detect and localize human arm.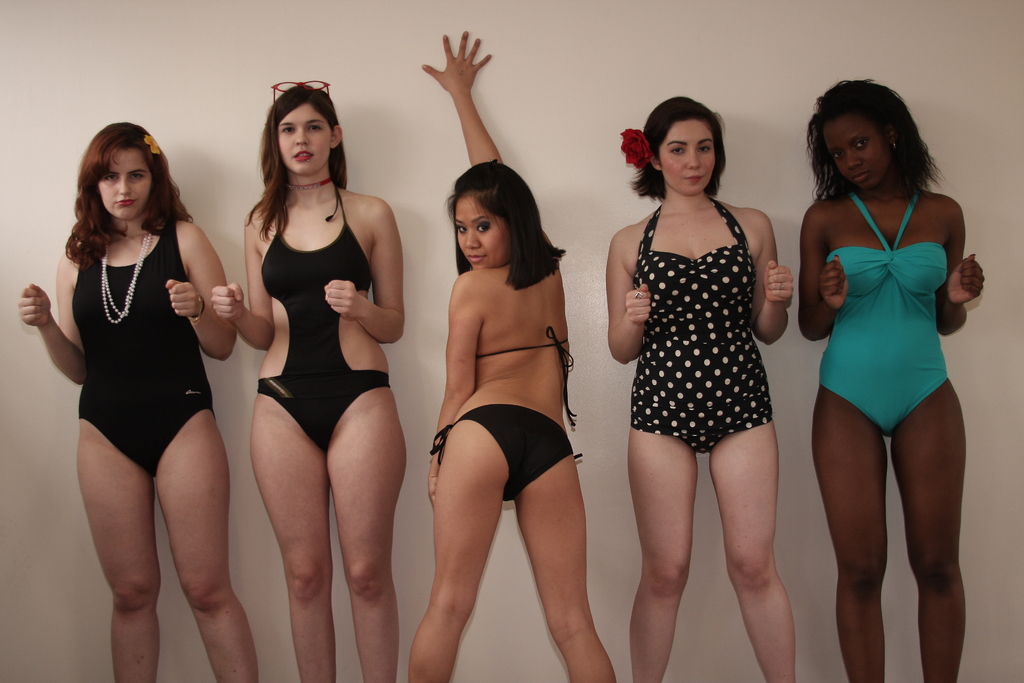
Localized at box(324, 194, 409, 343).
